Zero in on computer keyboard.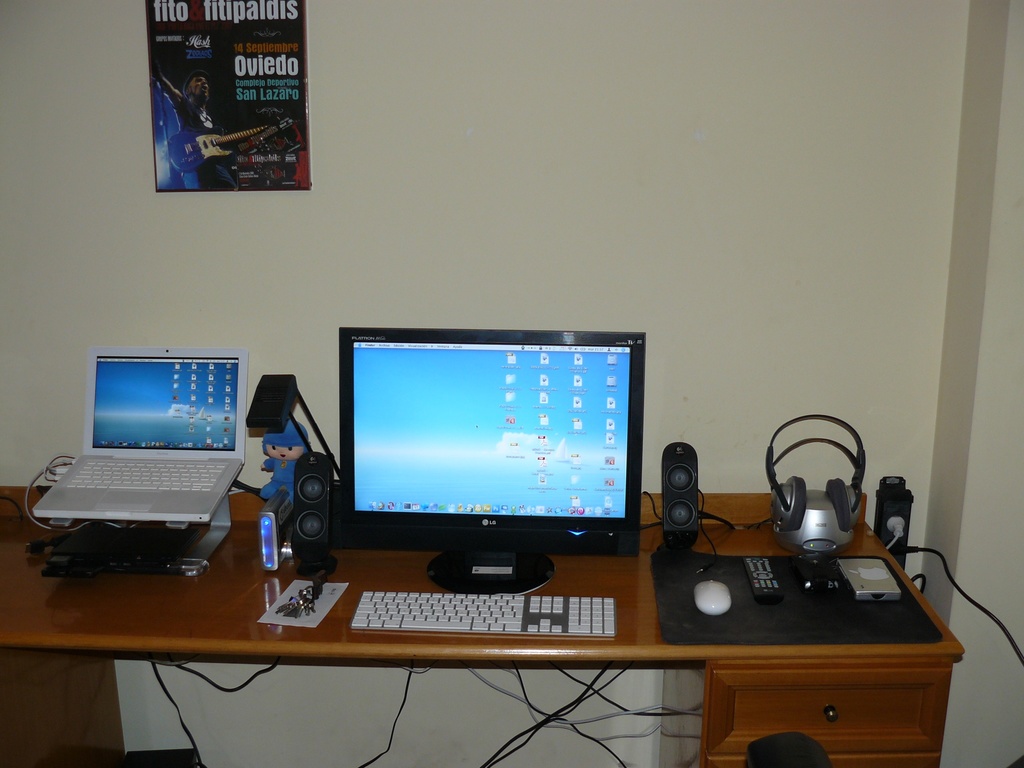
Zeroed in: select_region(62, 458, 234, 492).
